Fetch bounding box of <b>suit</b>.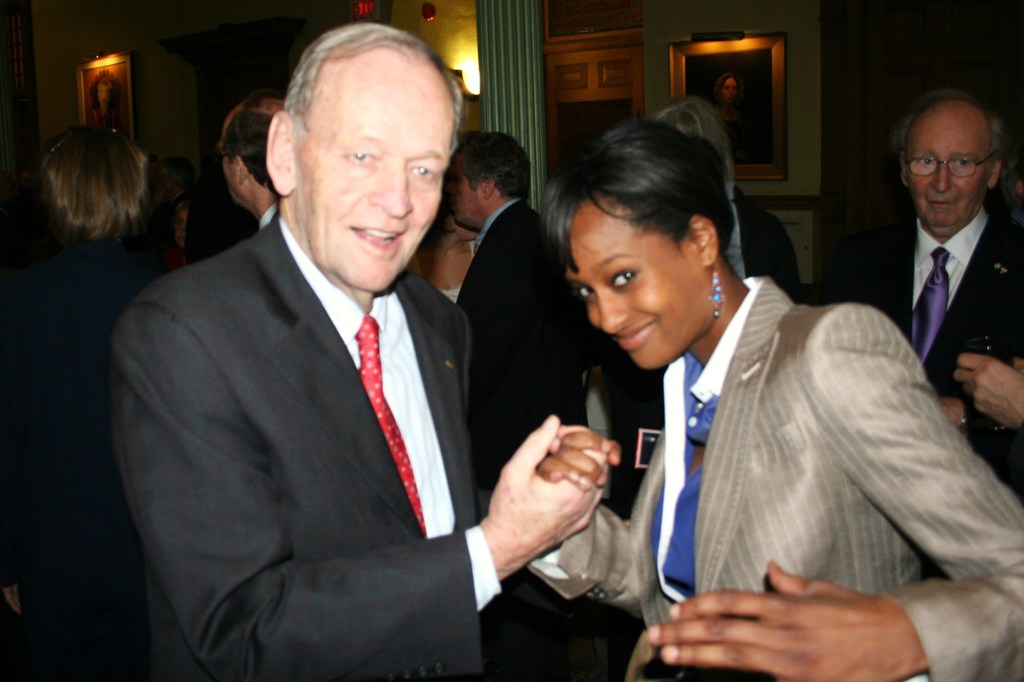
Bbox: locate(451, 195, 588, 676).
